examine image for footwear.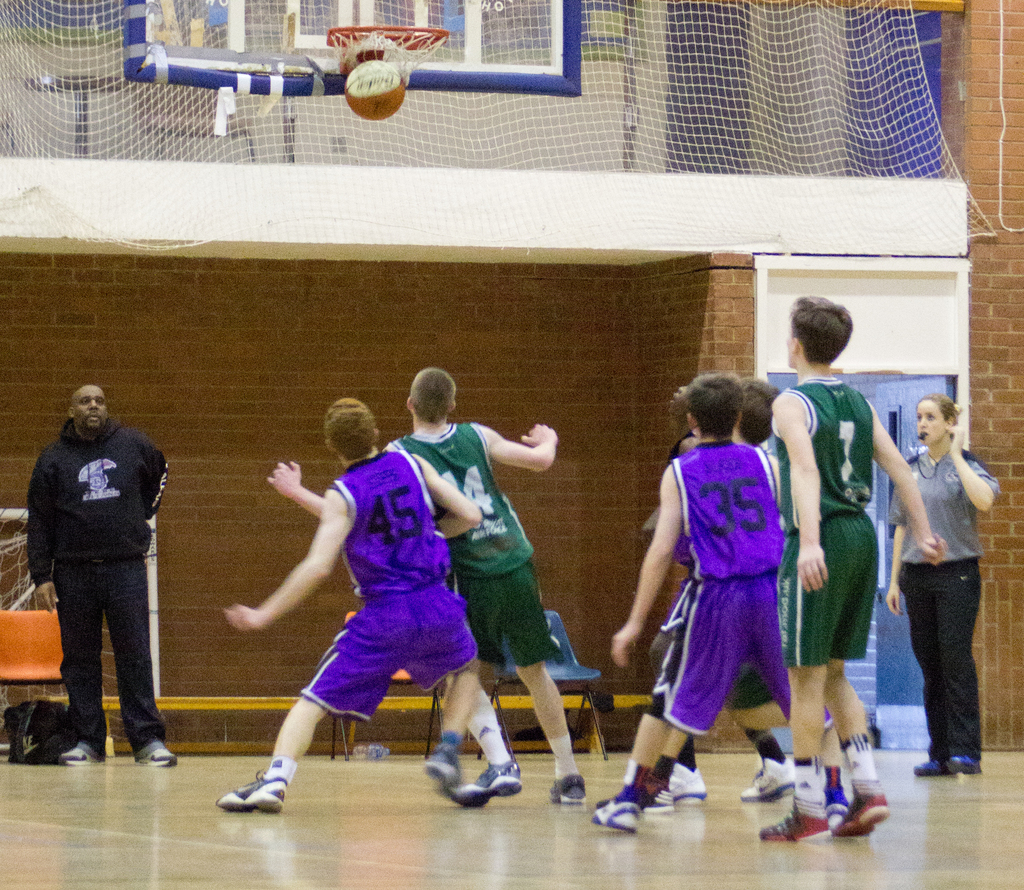
Examination result: {"x1": 545, "y1": 773, "x2": 591, "y2": 805}.
